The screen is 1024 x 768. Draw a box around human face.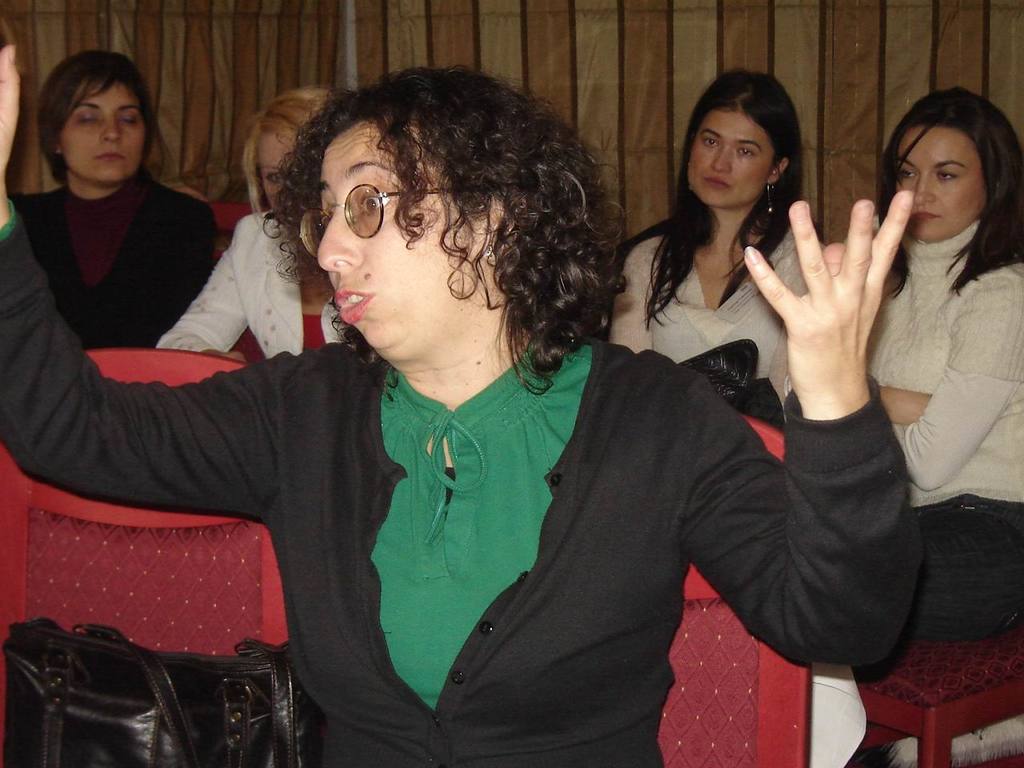
{"x1": 690, "y1": 113, "x2": 778, "y2": 209}.
